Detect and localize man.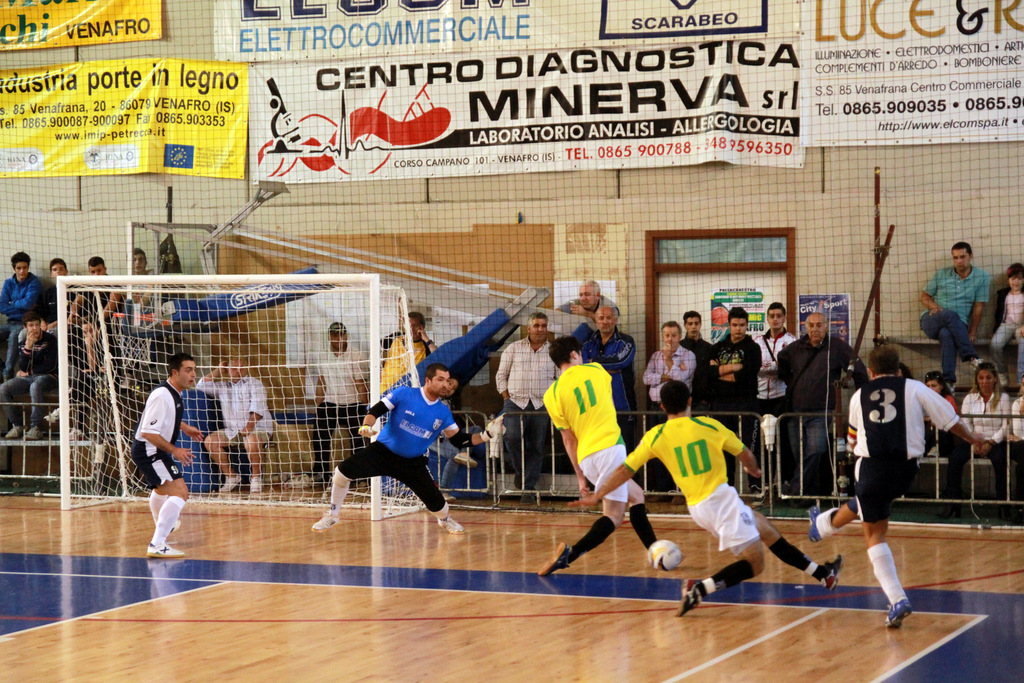
Localized at x1=751 y1=297 x2=799 y2=478.
